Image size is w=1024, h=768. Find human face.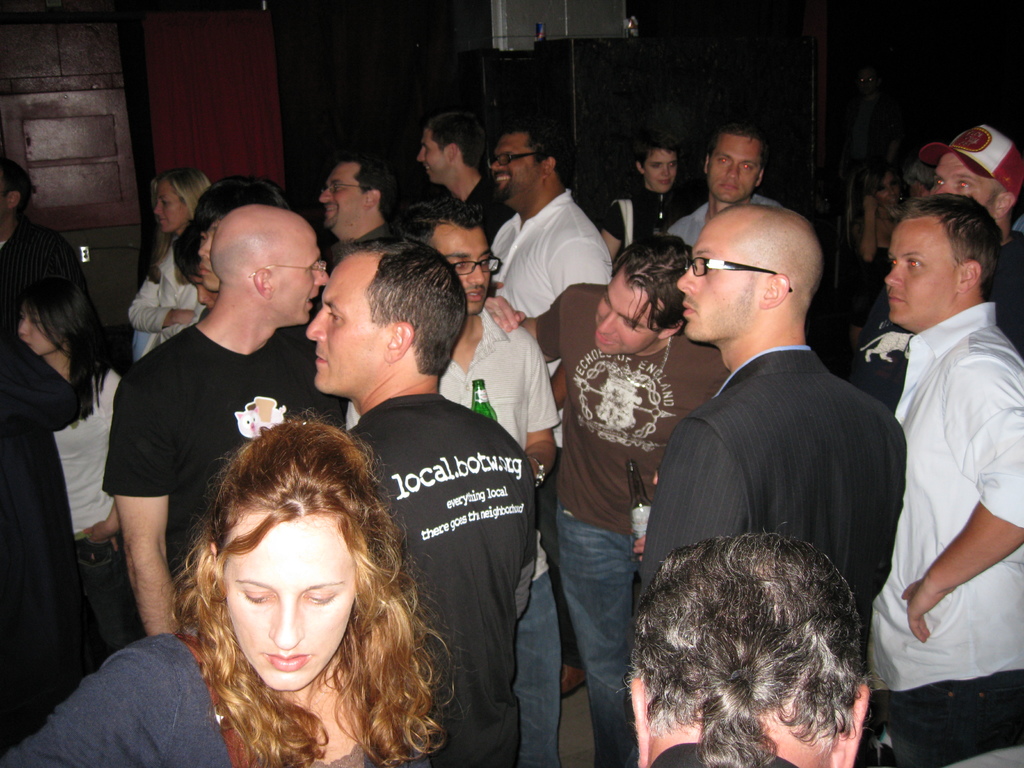
locate(492, 132, 541, 200).
